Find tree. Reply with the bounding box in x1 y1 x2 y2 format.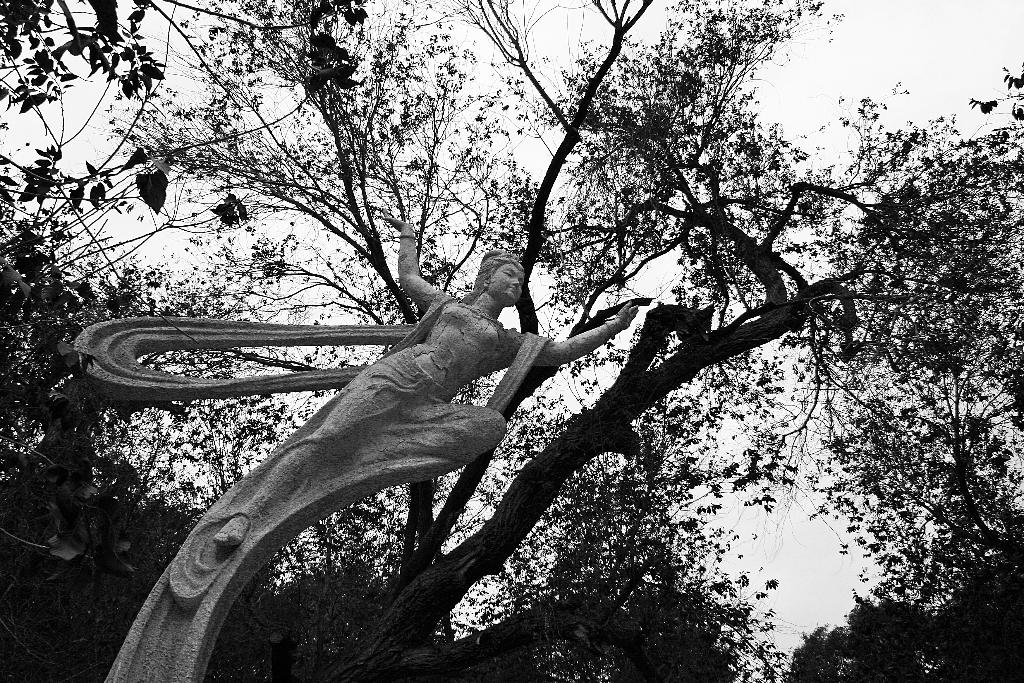
95 0 1023 682.
